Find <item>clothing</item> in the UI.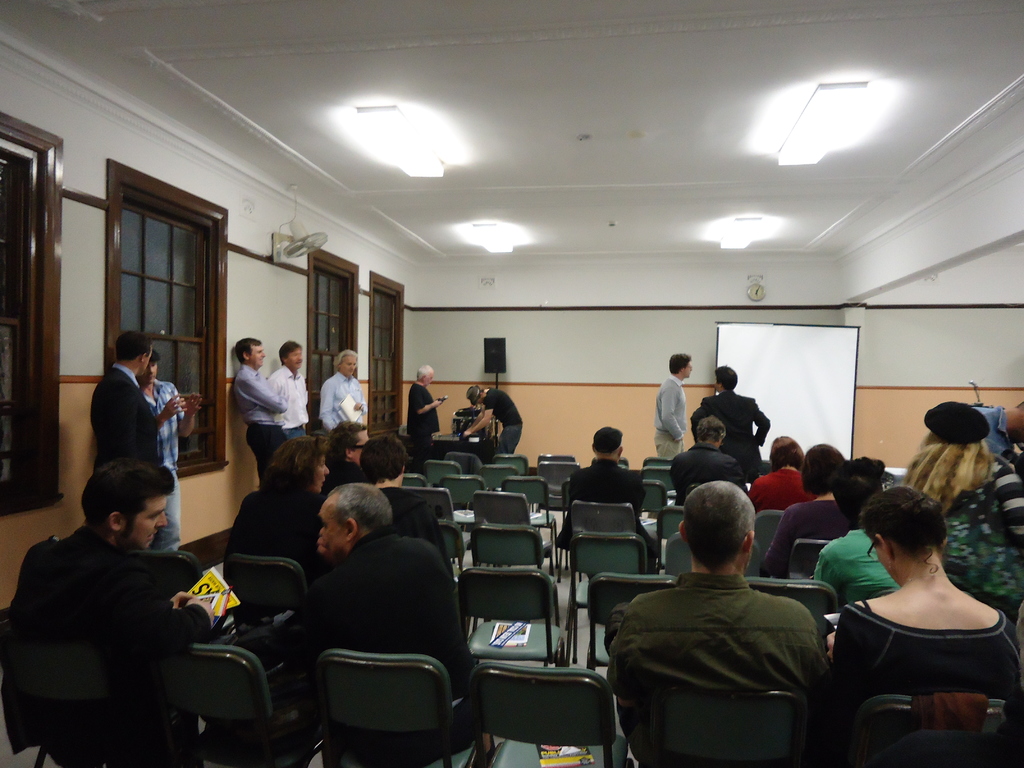
UI element at [219,468,332,611].
